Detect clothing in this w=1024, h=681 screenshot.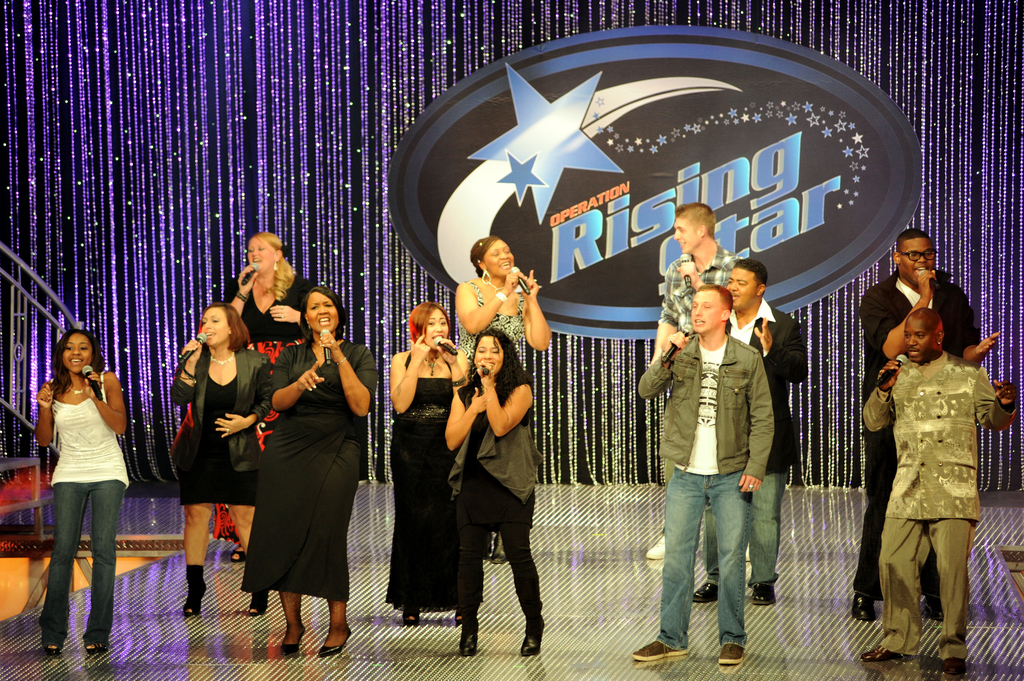
Detection: 716/304/806/588.
